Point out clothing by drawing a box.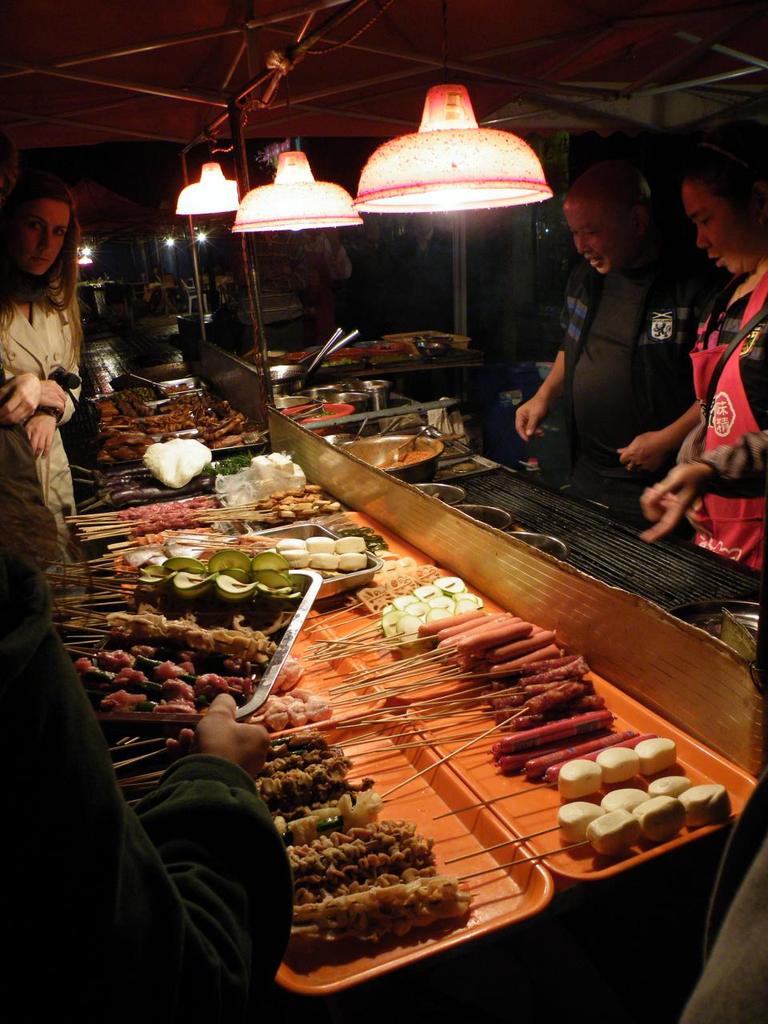
0,556,292,1023.
